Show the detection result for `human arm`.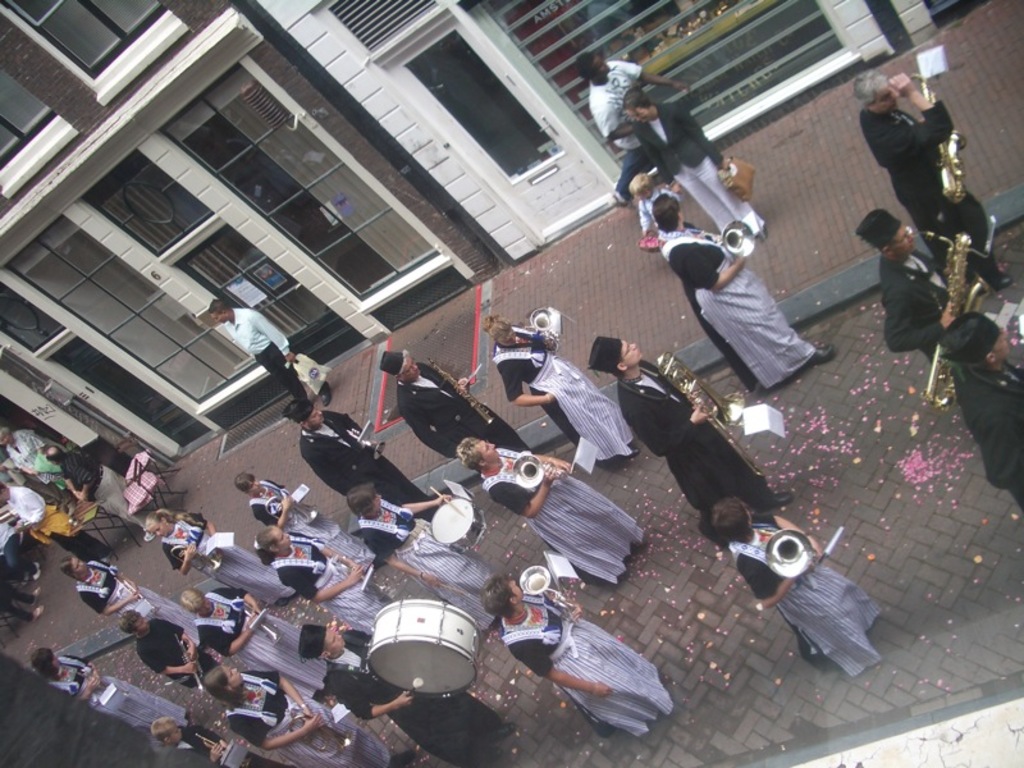
l=204, t=613, r=256, b=657.
